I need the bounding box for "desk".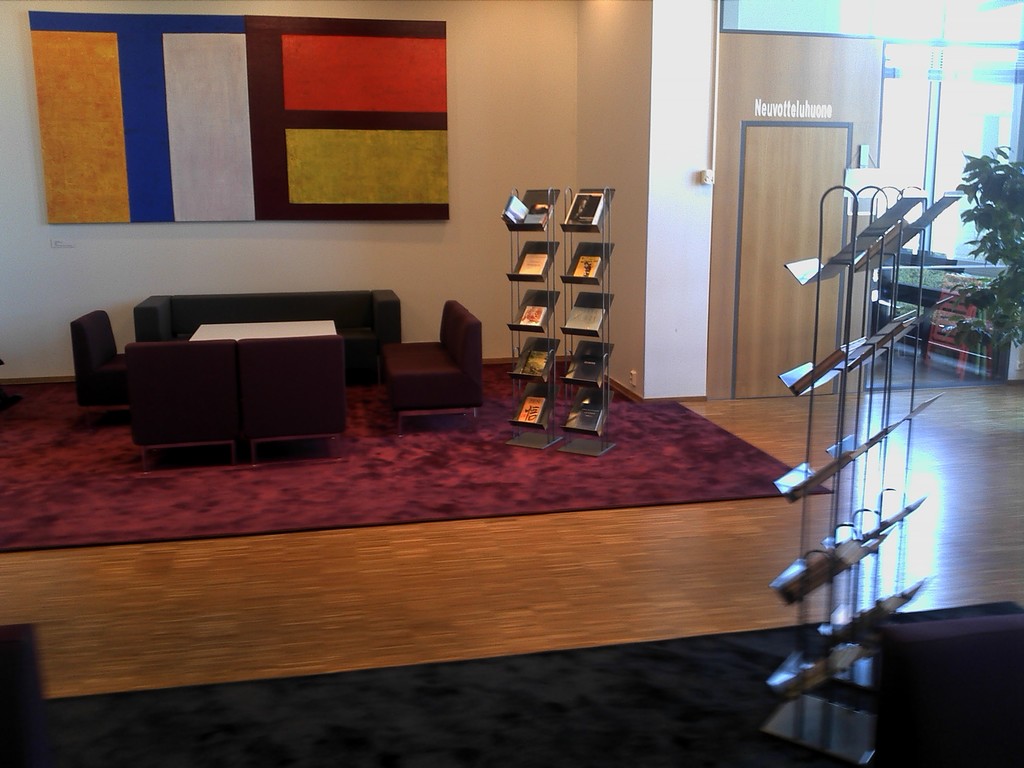
Here it is: (89,302,466,475).
